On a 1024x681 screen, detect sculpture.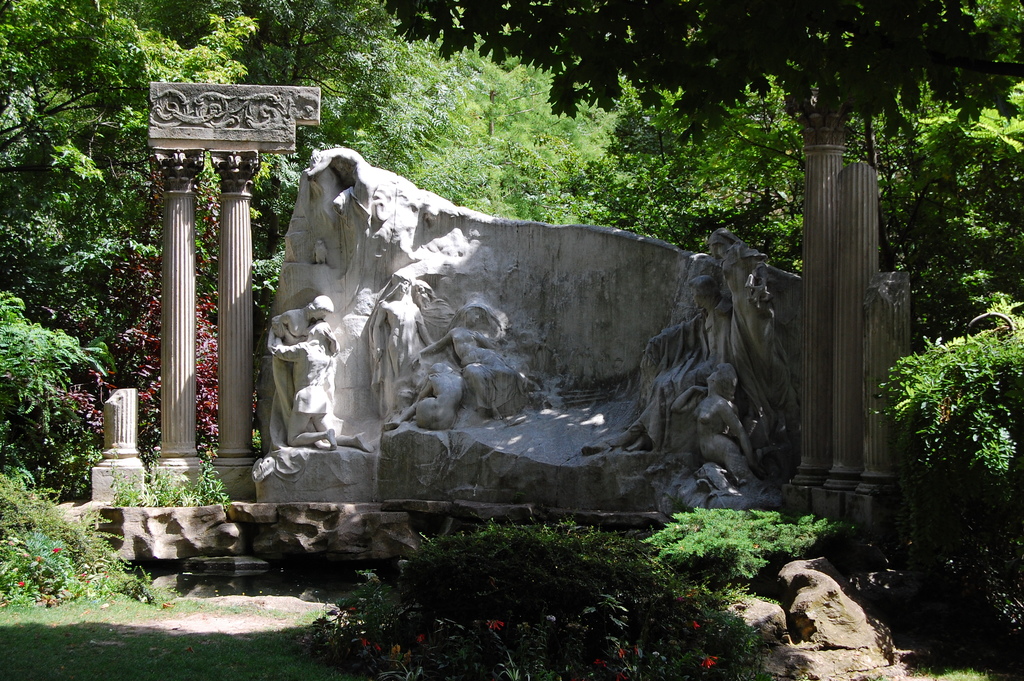
bbox=(266, 144, 790, 502).
